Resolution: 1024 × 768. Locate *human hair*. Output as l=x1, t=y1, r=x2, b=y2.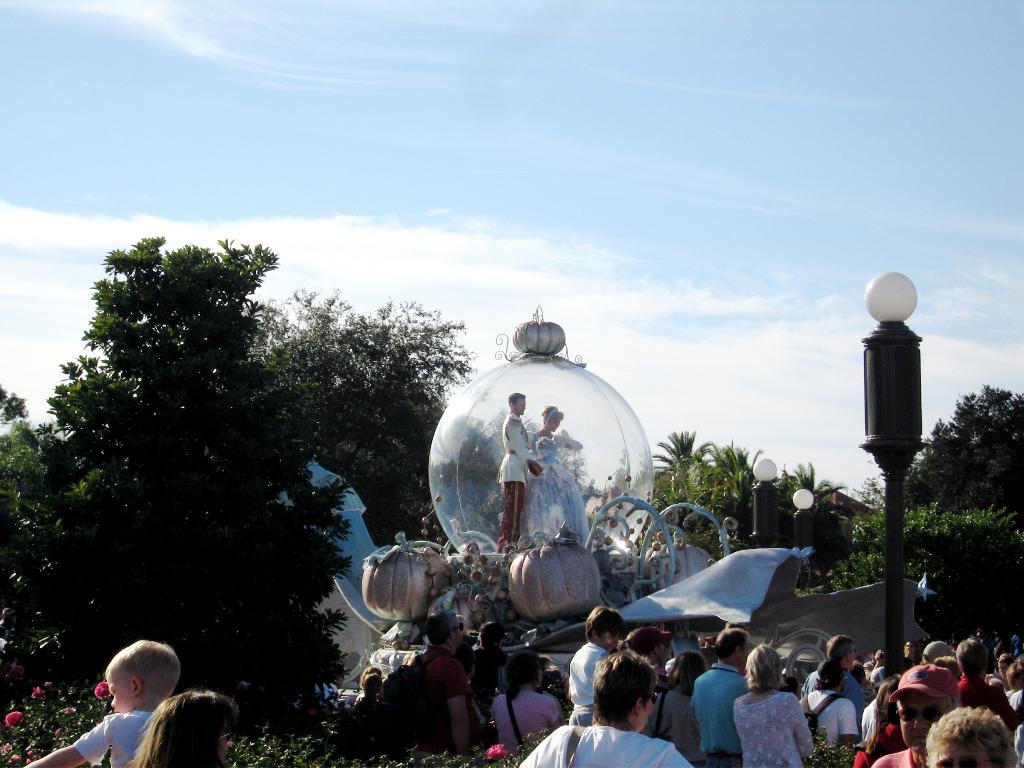
l=924, t=705, r=1020, b=764.
